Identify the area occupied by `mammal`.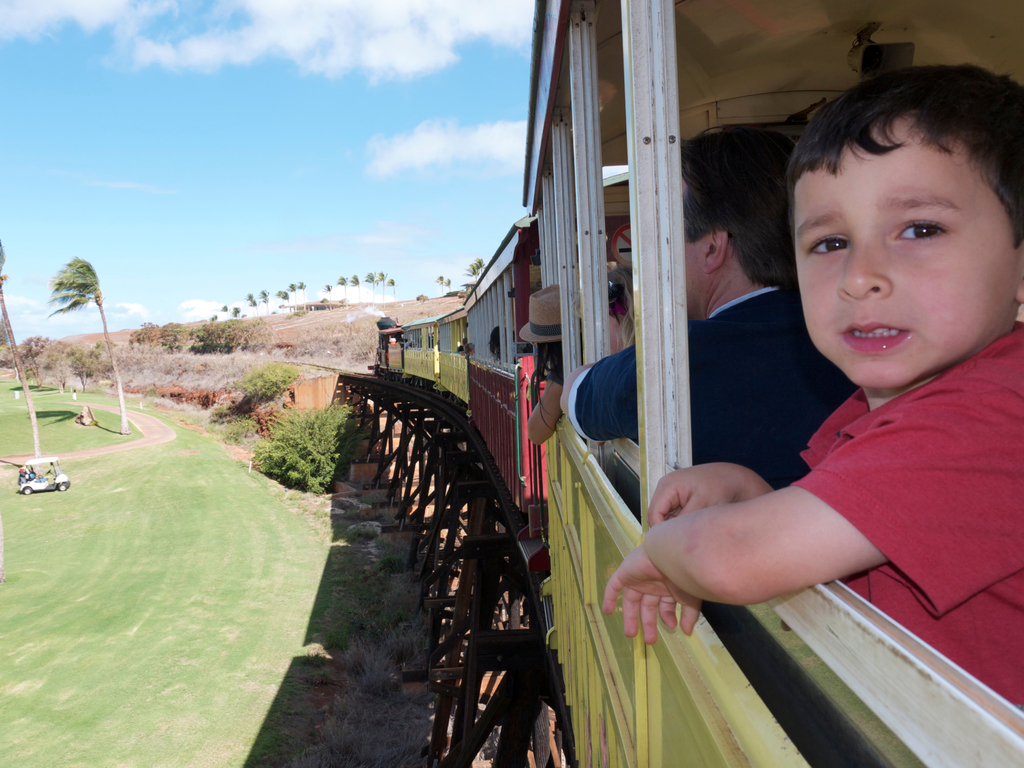
Area: box(598, 63, 1023, 716).
